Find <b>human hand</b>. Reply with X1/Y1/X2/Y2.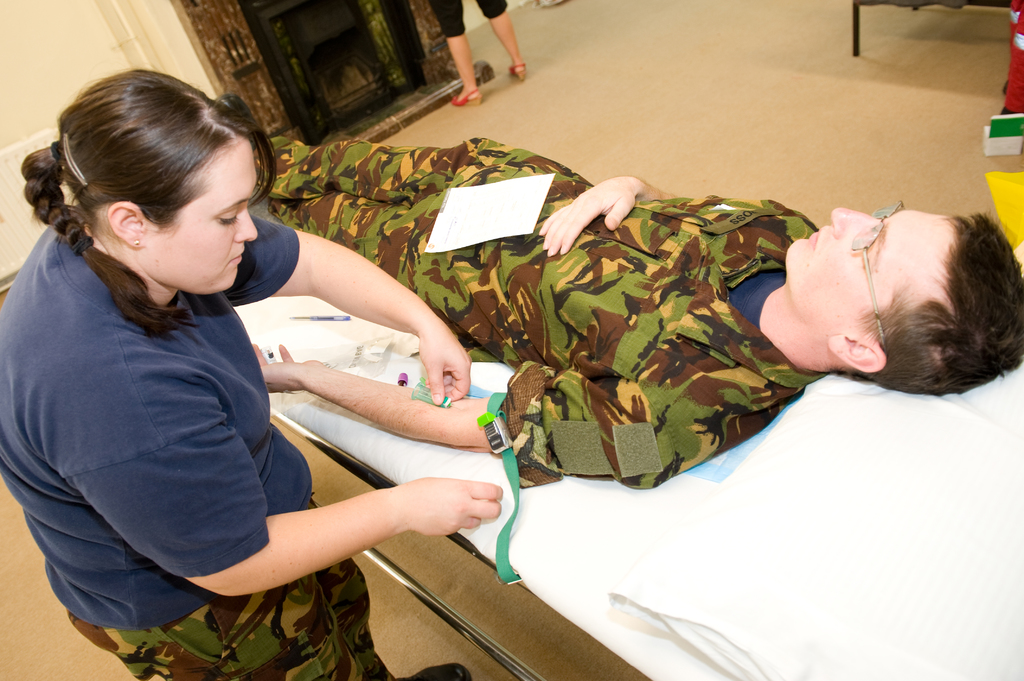
415/318/472/407.
